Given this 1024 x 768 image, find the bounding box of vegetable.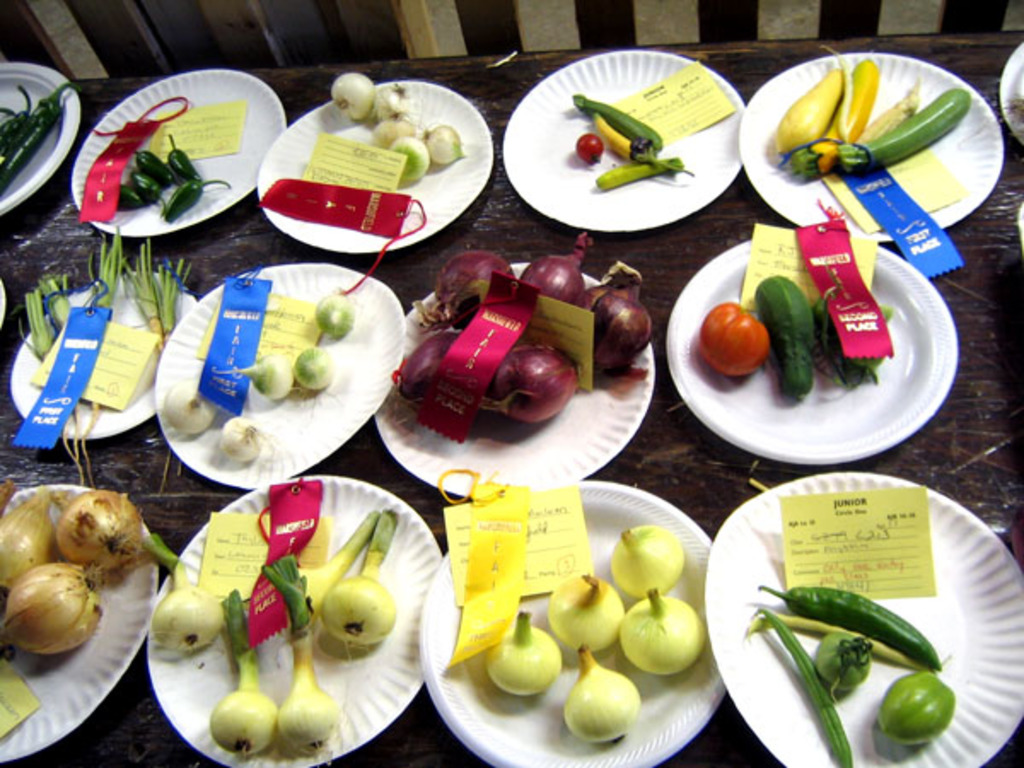
detection(722, 623, 937, 684).
